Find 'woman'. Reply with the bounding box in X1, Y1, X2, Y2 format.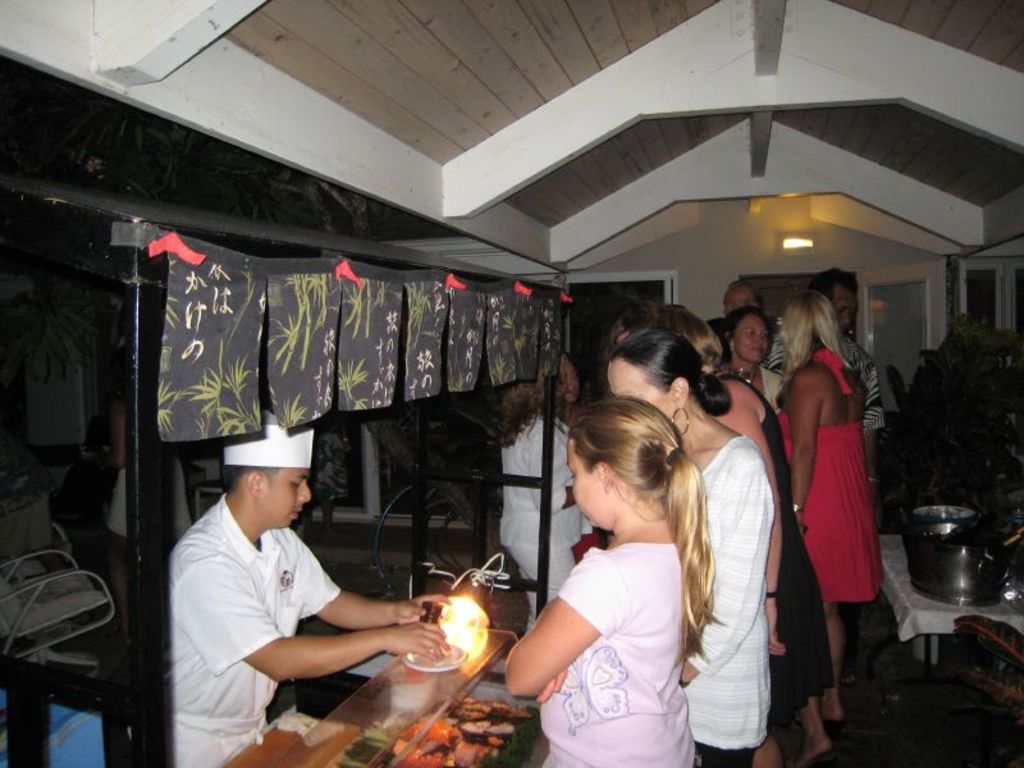
489, 389, 718, 767.
